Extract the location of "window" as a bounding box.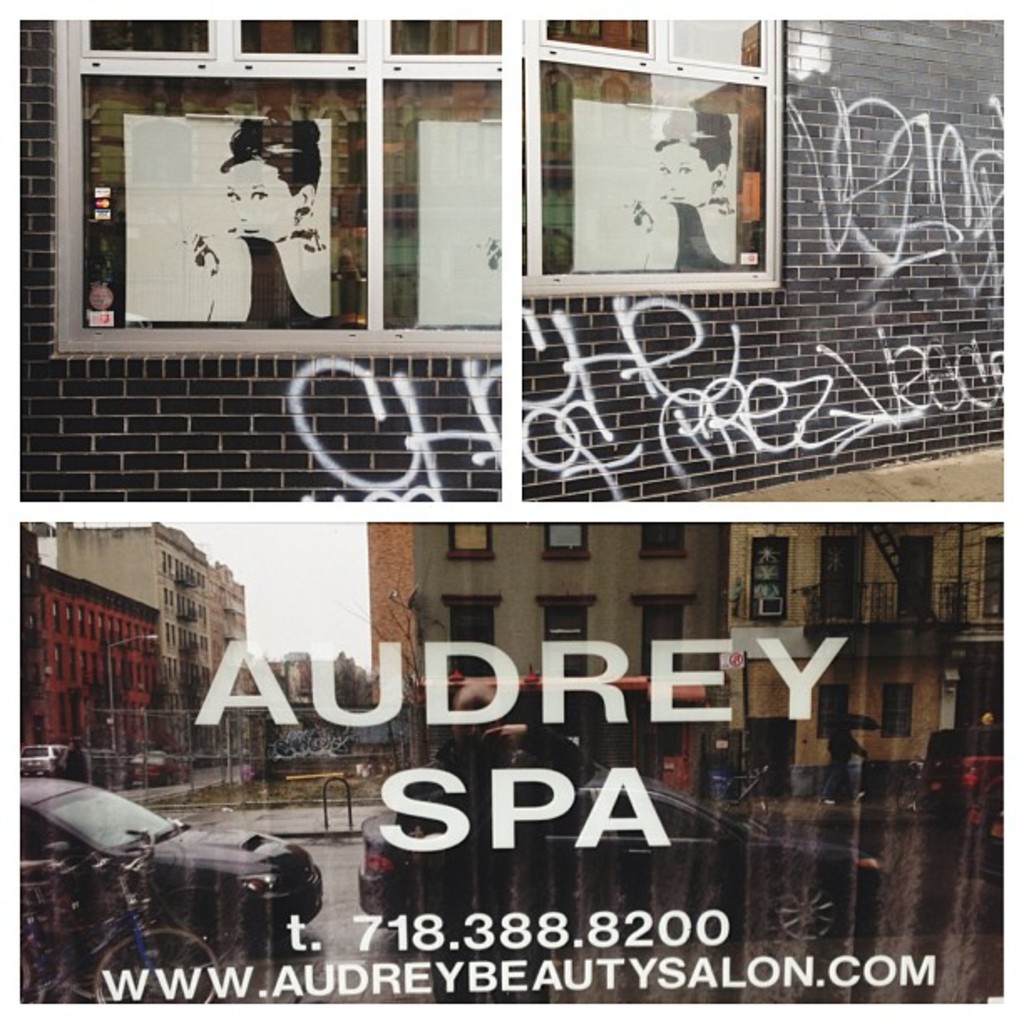
[x1=438, y1=592, x2=500, y2=681].
